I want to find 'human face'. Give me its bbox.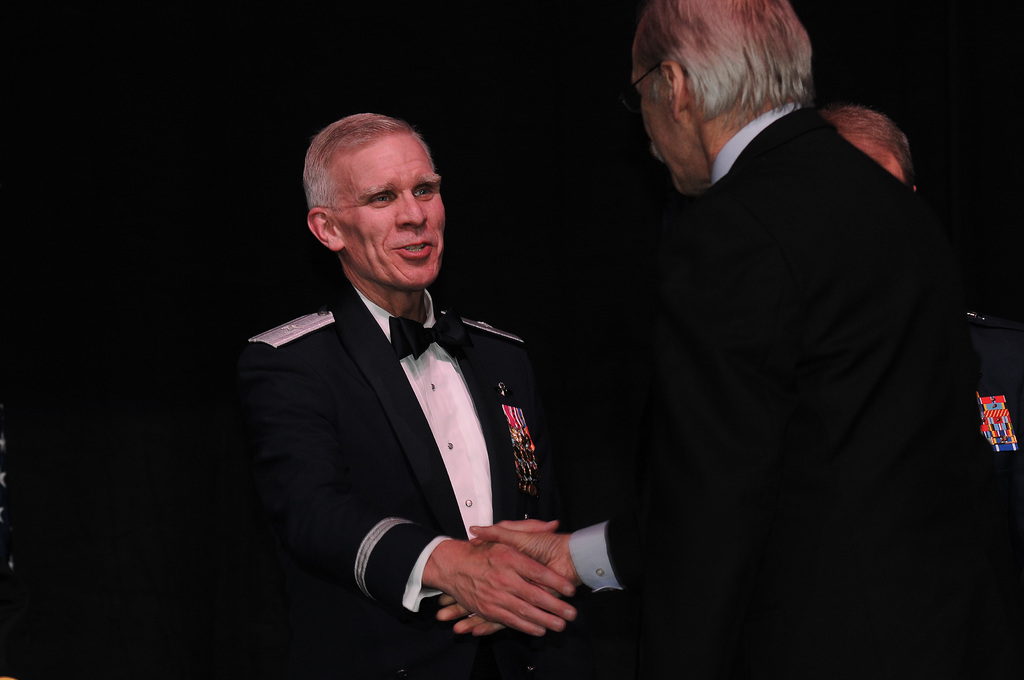
<region>339, 142, 442, 288</region>.
